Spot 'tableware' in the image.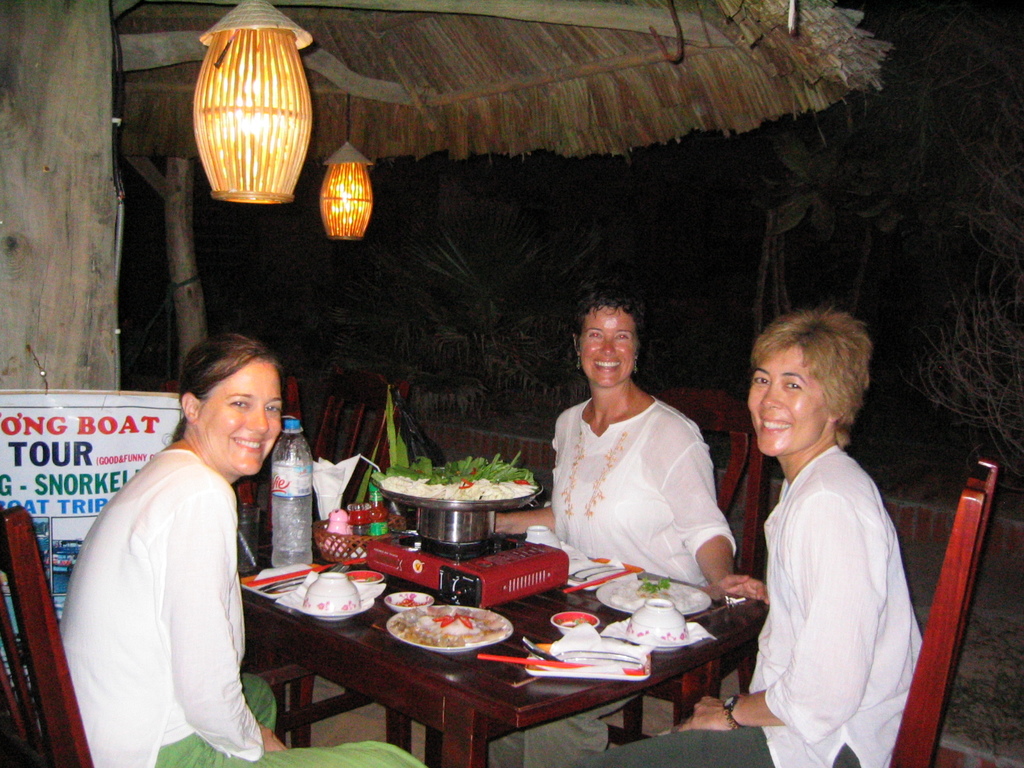
'tableware' found at bbox(272, 563, 387, 618).
